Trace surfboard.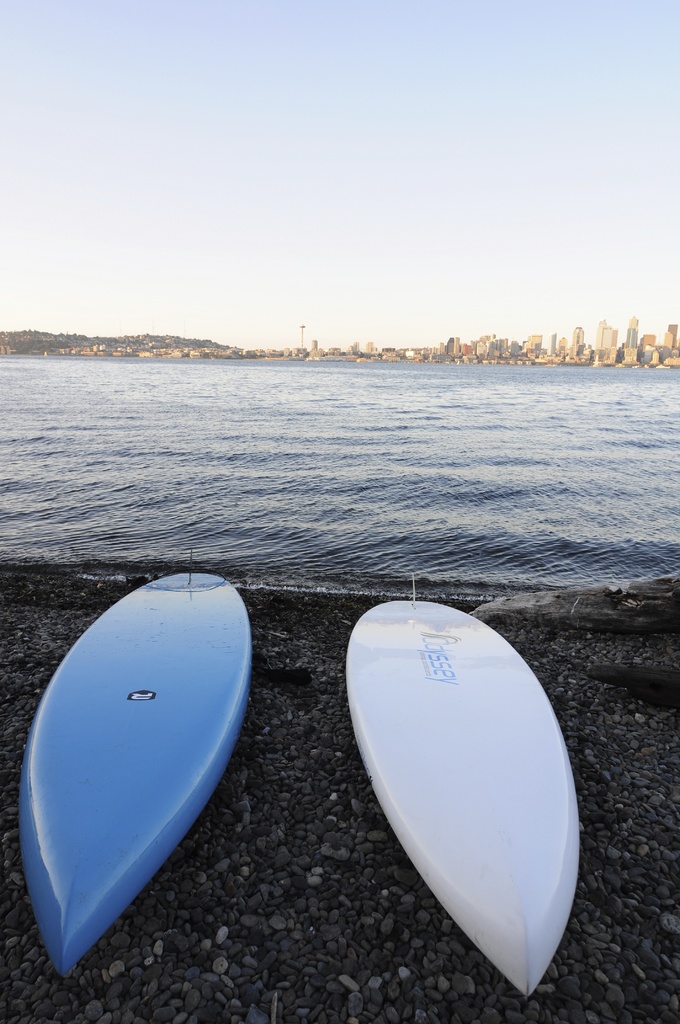
Traced to x1=20 y1=545 x2=261 y2=989.
